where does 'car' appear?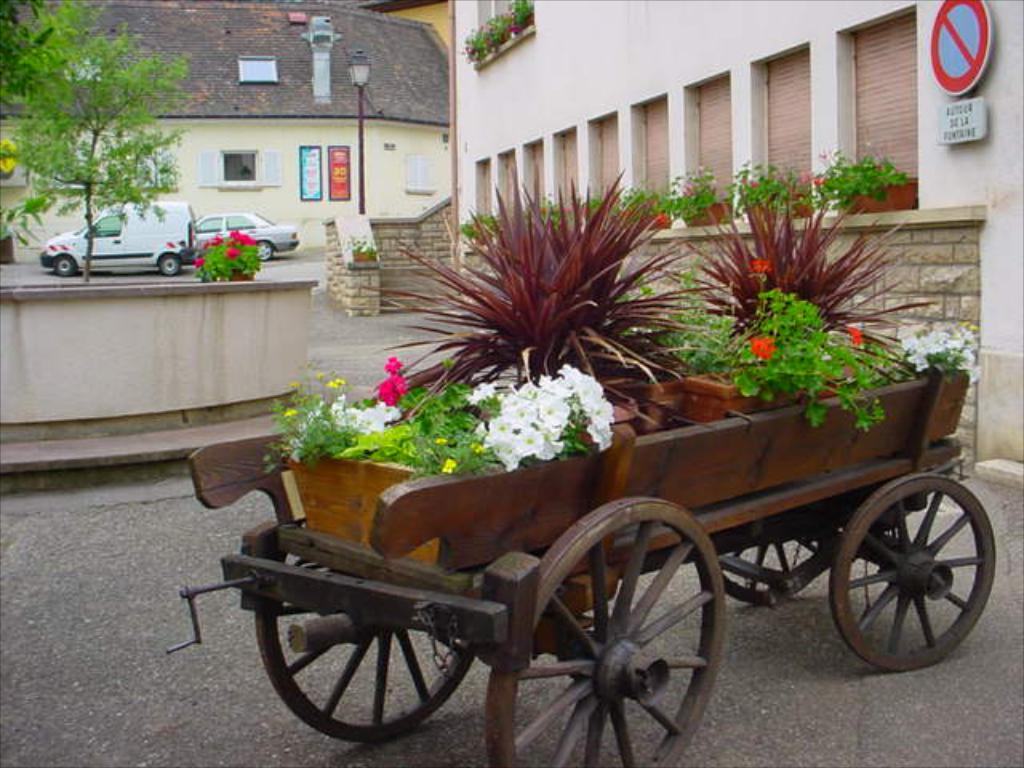
Appears at (x1=192, y1=202, x2=306, y2=266).
